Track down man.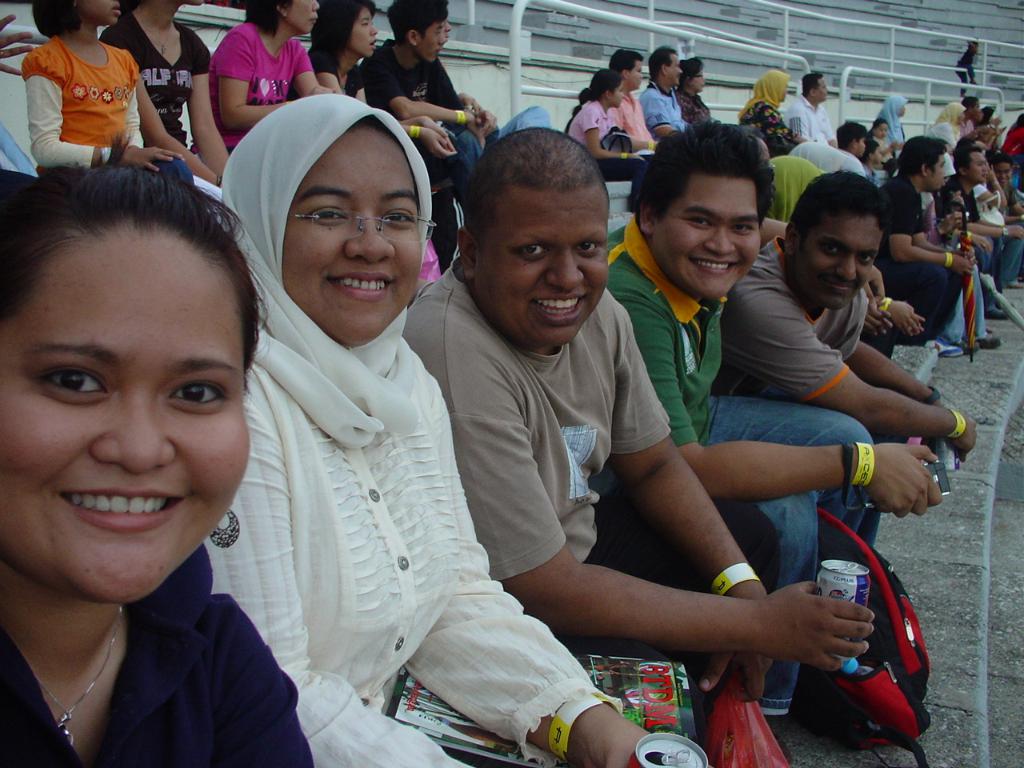
Tracked to bbox=[640, 46, 693, 149].
